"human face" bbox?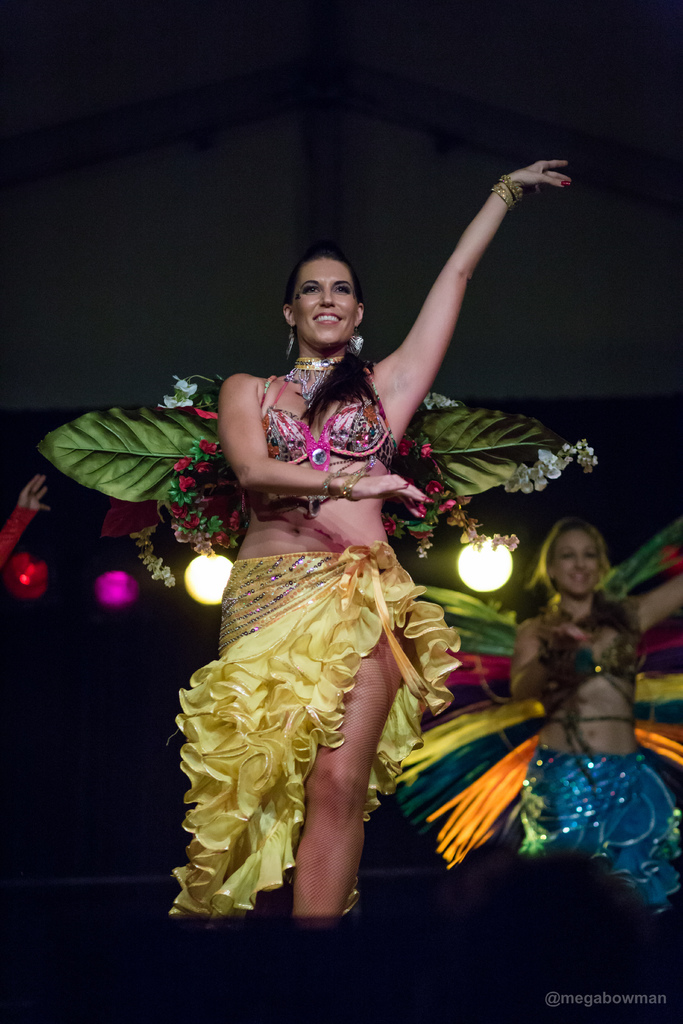
bbox=(295, 254, 357, 347)
